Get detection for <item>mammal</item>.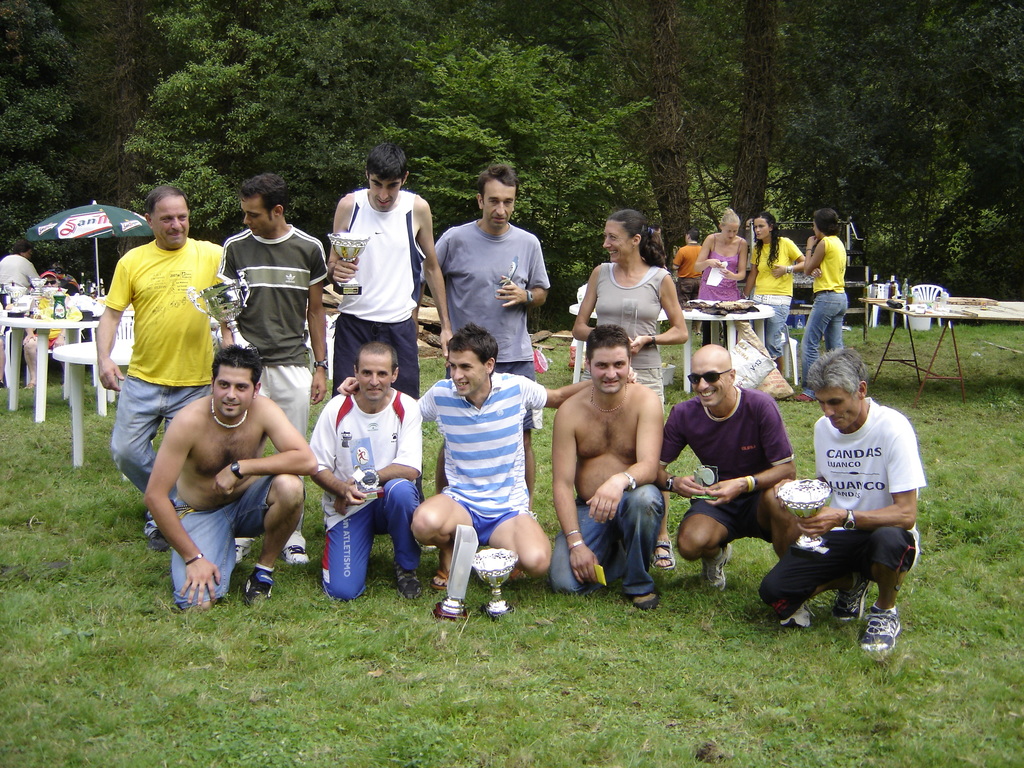
Detection: (654, 344, 799, 628).
